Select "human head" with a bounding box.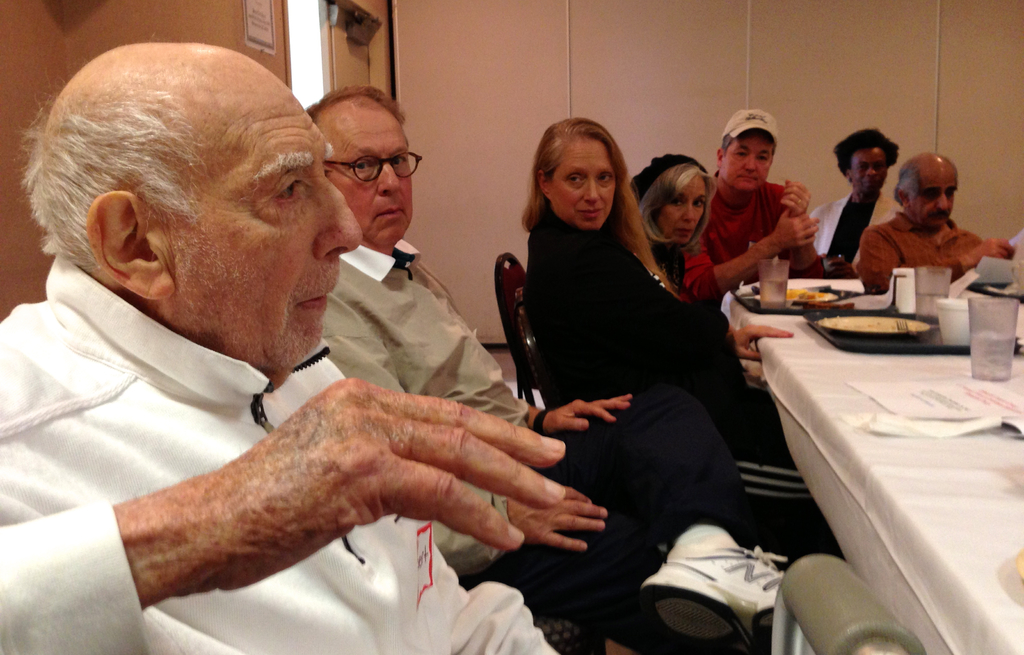
pyautogui.locateOnScreen(893, 151, 957, 227).
